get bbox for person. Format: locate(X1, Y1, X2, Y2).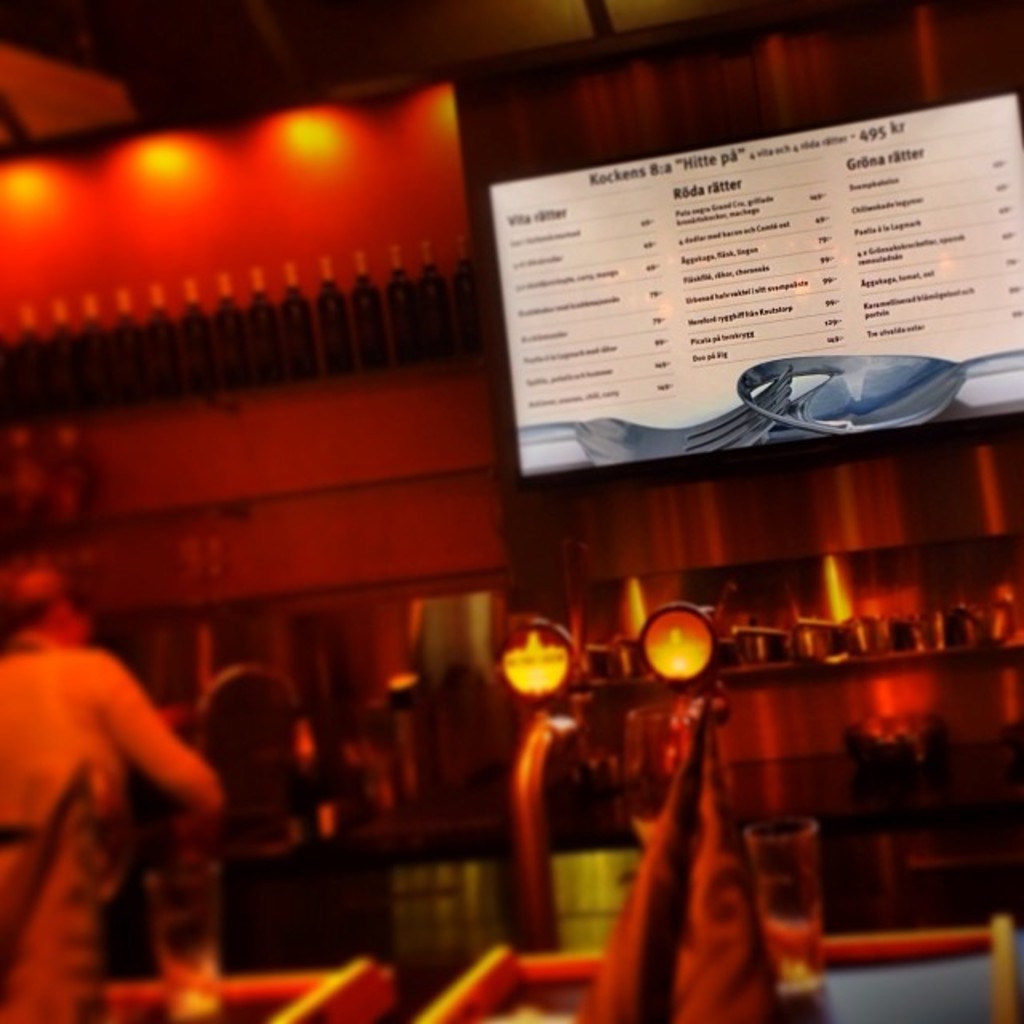
locate(0, 562, 229, 1022).
